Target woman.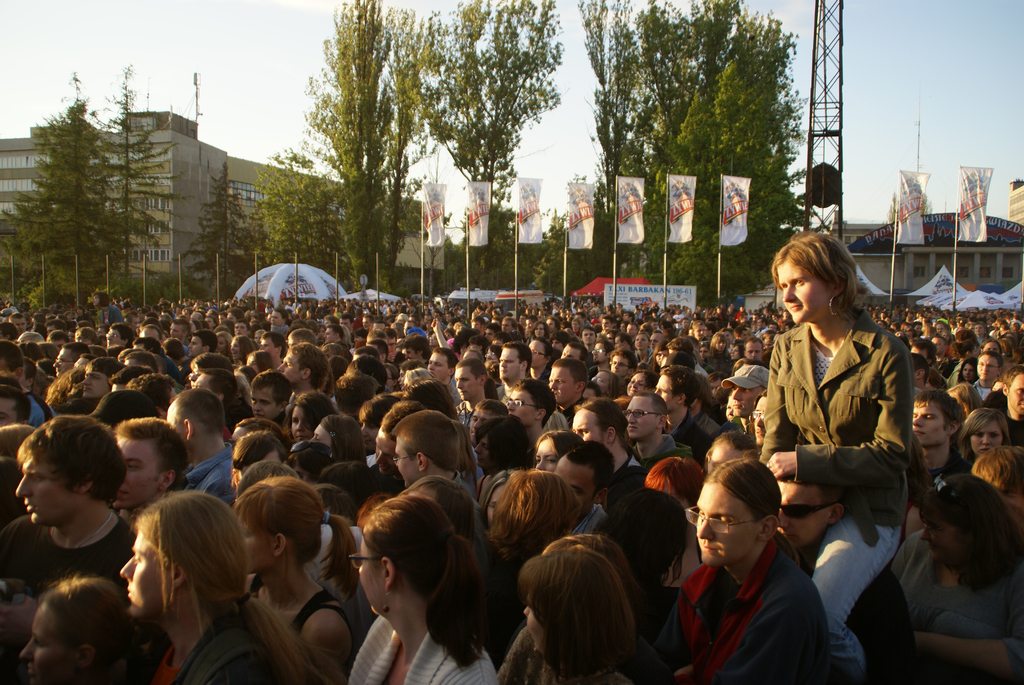
Target region: <box>529,324,550,340</box>.
